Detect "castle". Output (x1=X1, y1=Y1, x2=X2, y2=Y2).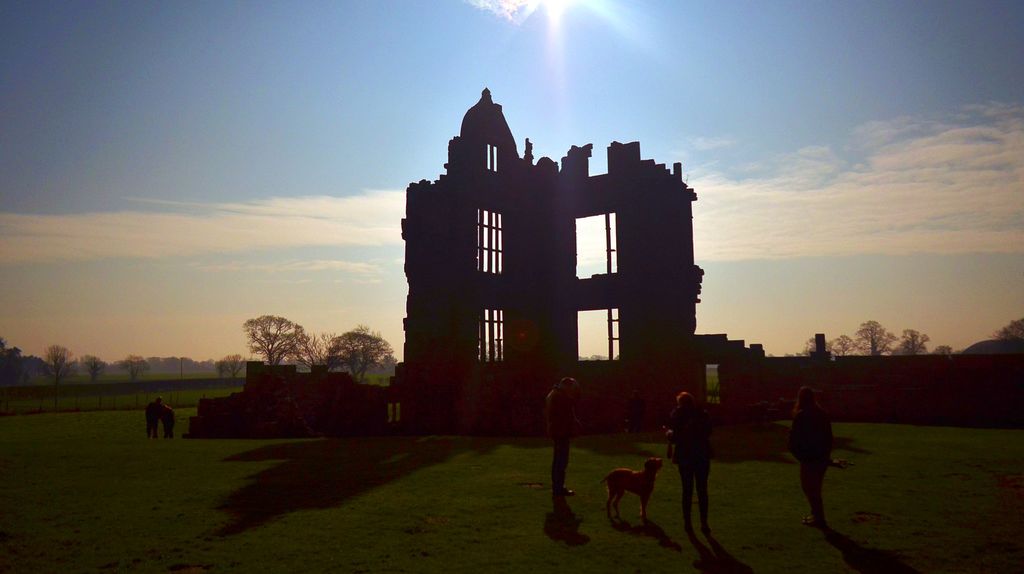
(x1=393, y1=66, x2=779, y2=448).
